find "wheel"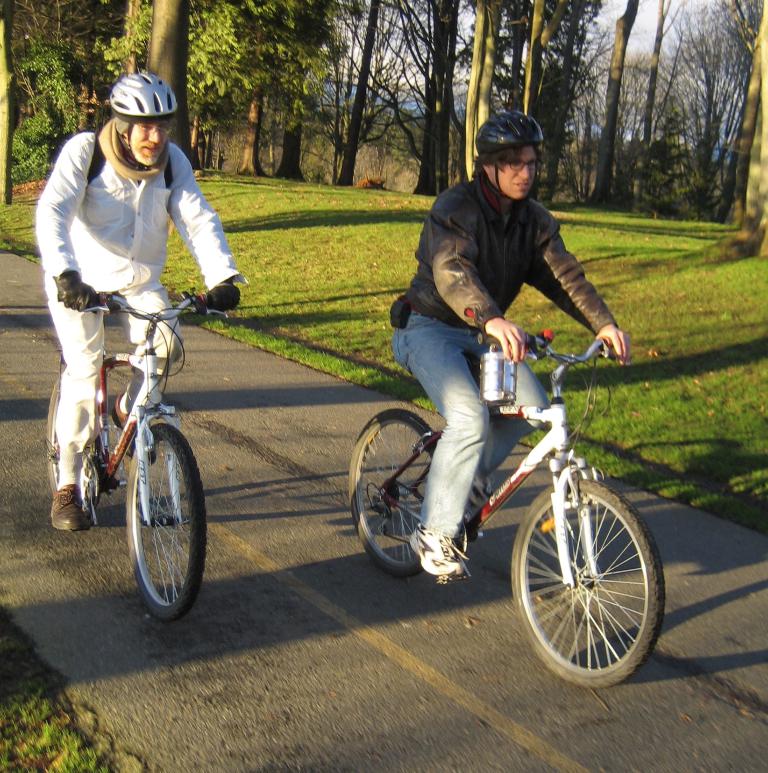
<region>523, 471, 659, 665</region>
